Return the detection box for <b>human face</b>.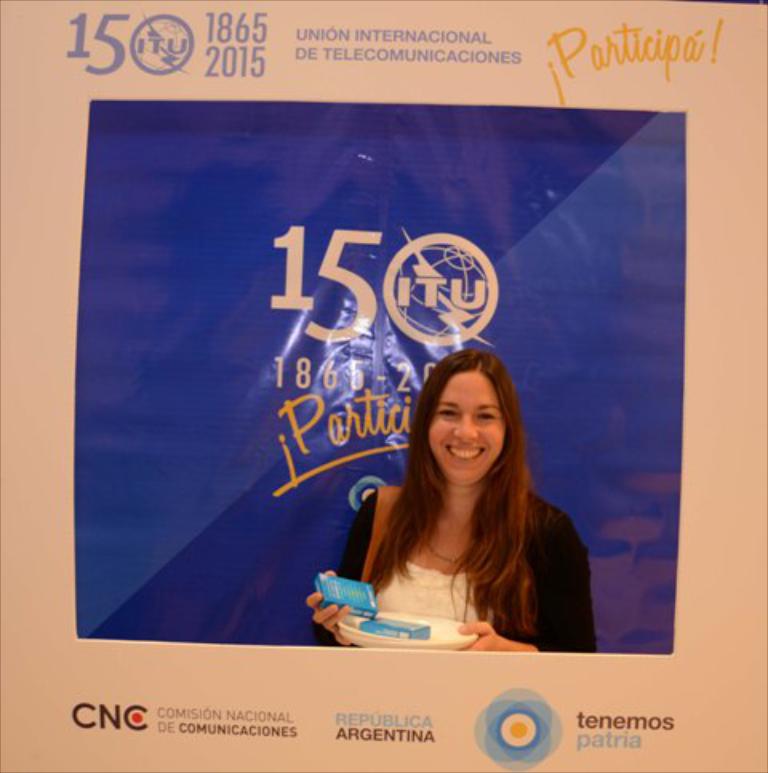
x1=426, y1=371, x2=502, y2=485.
